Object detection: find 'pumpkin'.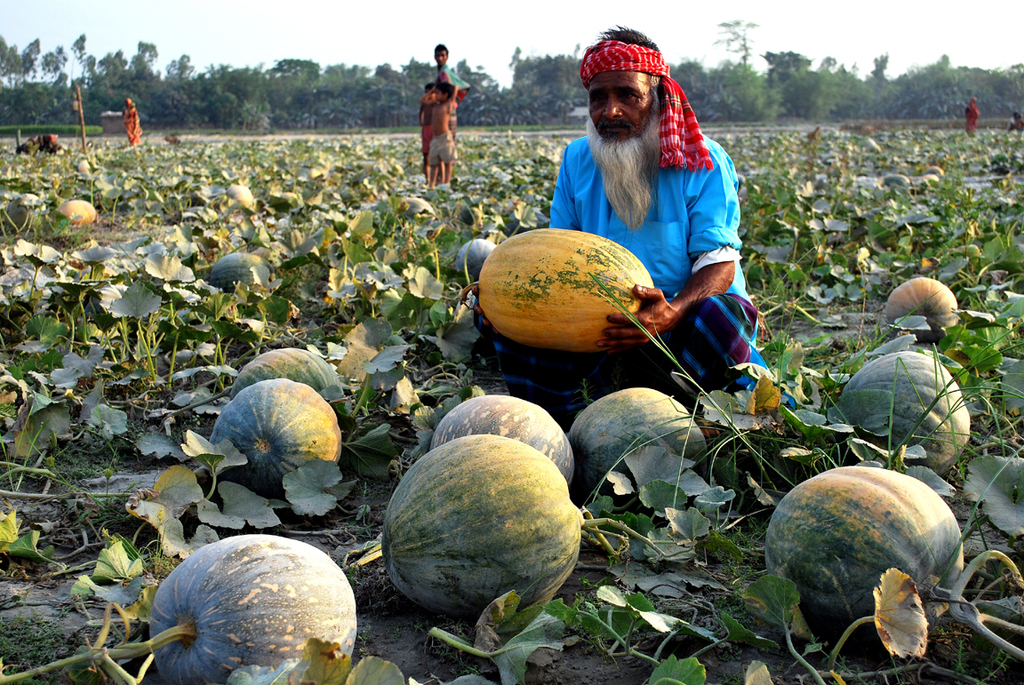
l=836, t=346, r=972, b=471.
